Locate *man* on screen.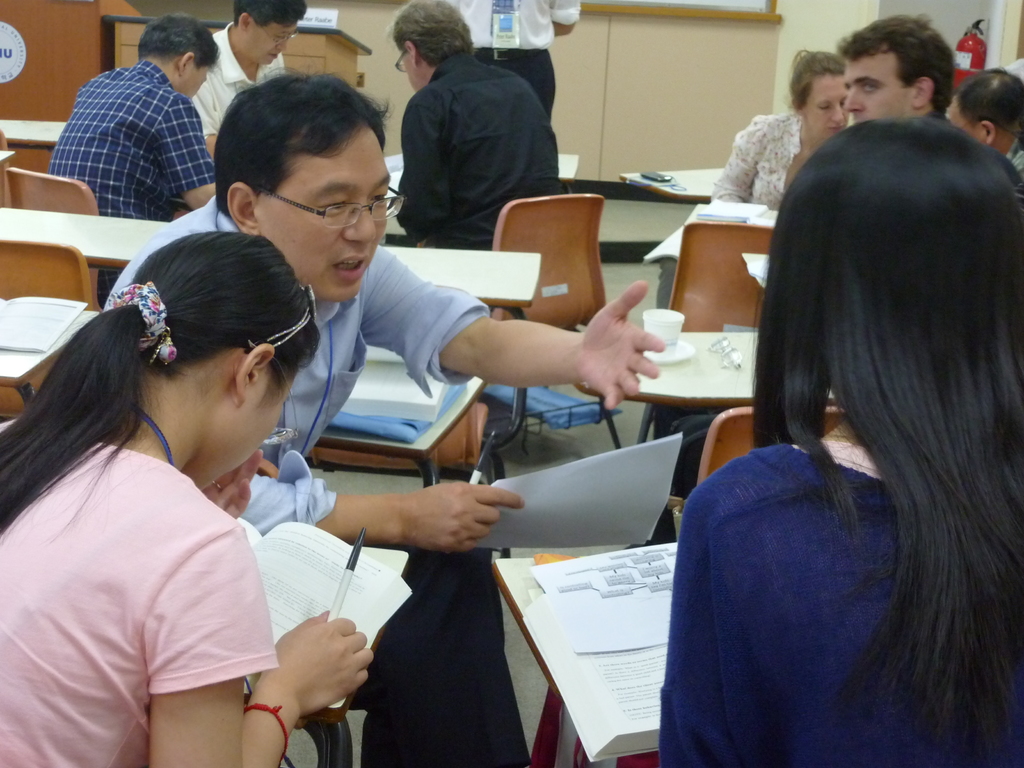
On screen at 47/10/214/309.
